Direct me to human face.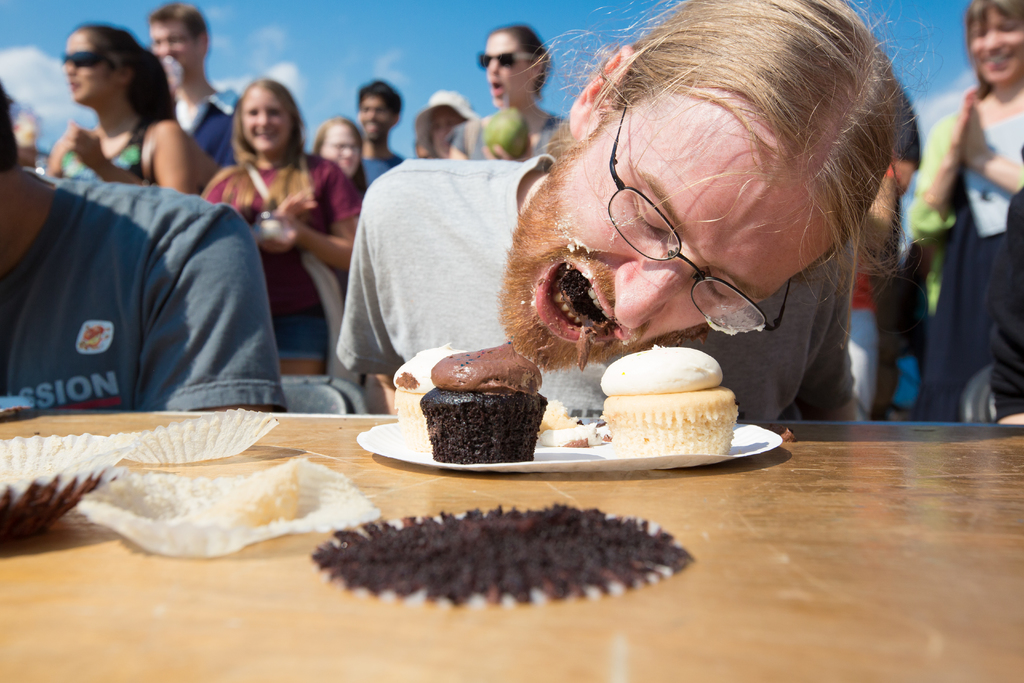
Direction: l=152, t=27, r=199, b=70.
